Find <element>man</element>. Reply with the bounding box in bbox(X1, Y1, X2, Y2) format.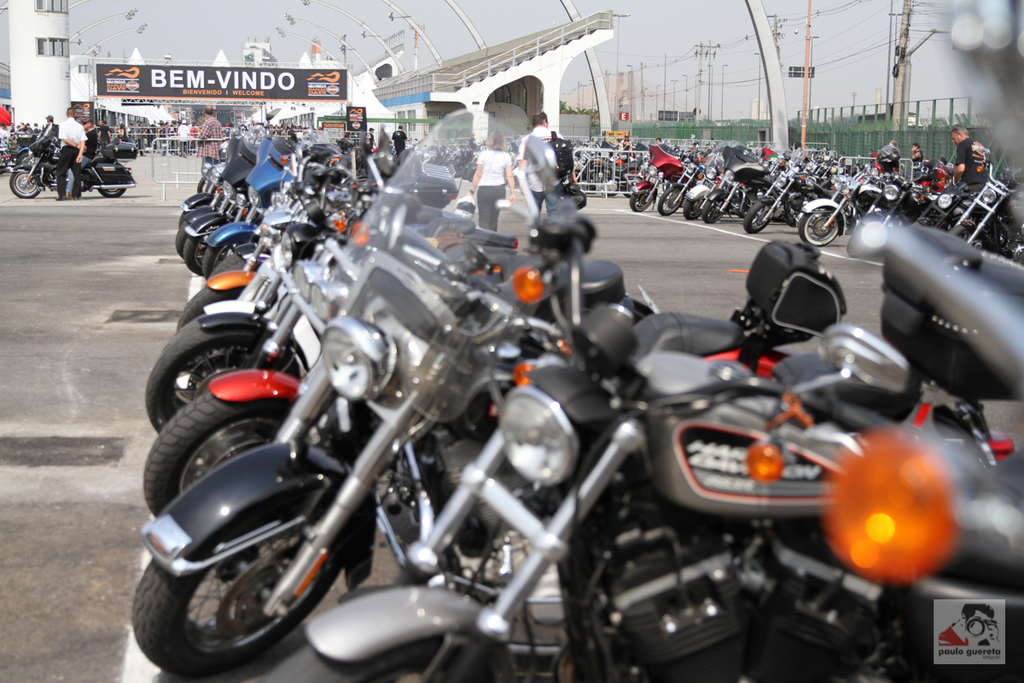
bbox(55, 108, 83, 204).
